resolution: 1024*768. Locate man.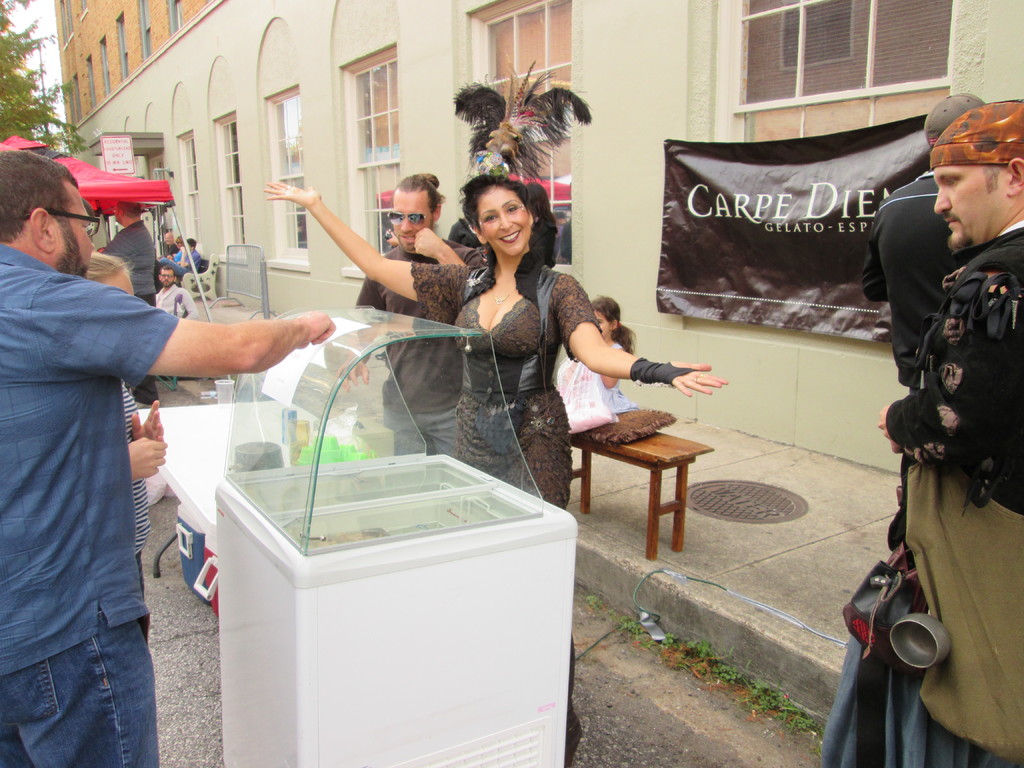
x1=335, y1=177, x2=483, y2=458.
